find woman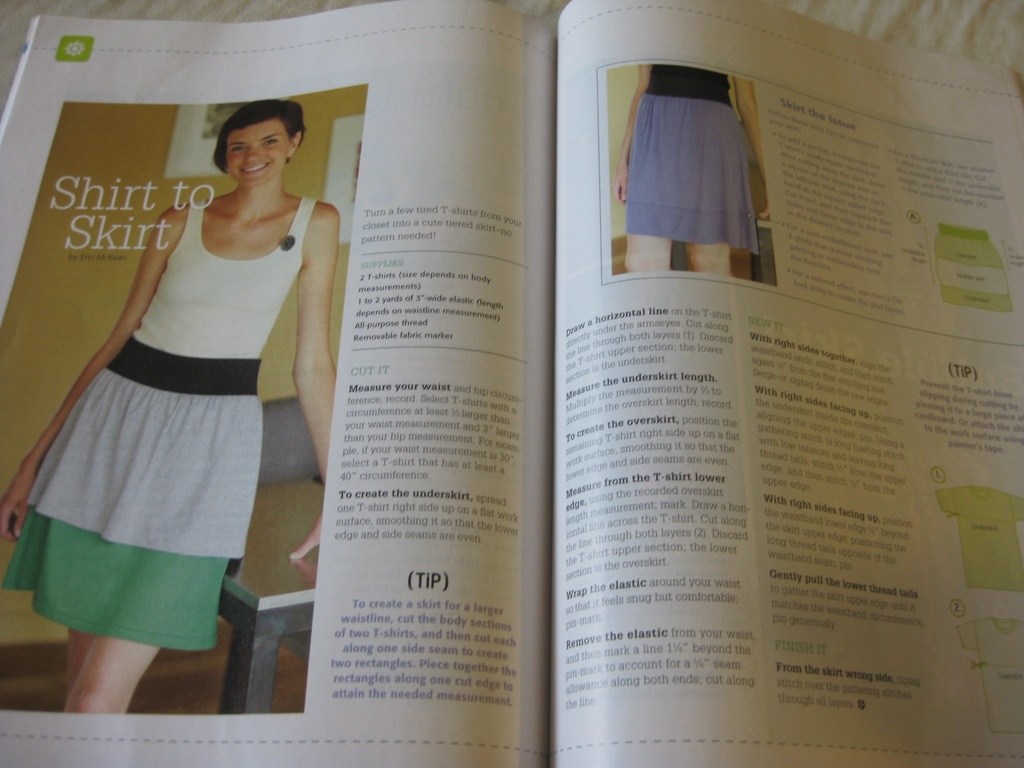
0/99/333/712
